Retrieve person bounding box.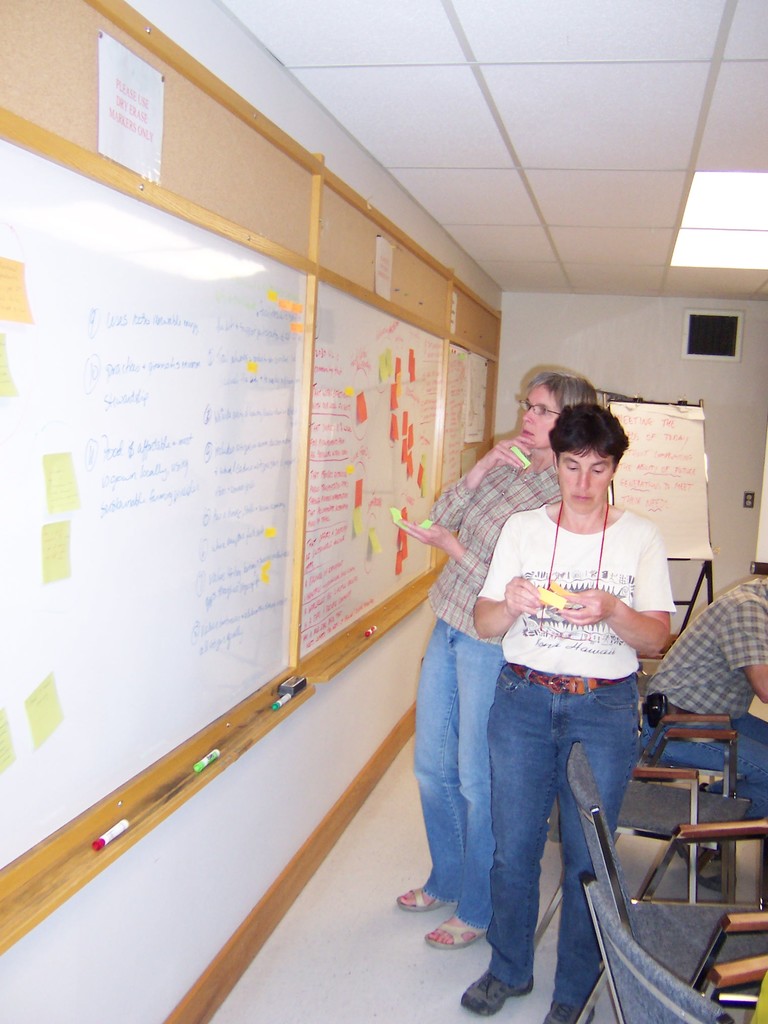
Bounding box: rect(396, 372, 605, 948).
